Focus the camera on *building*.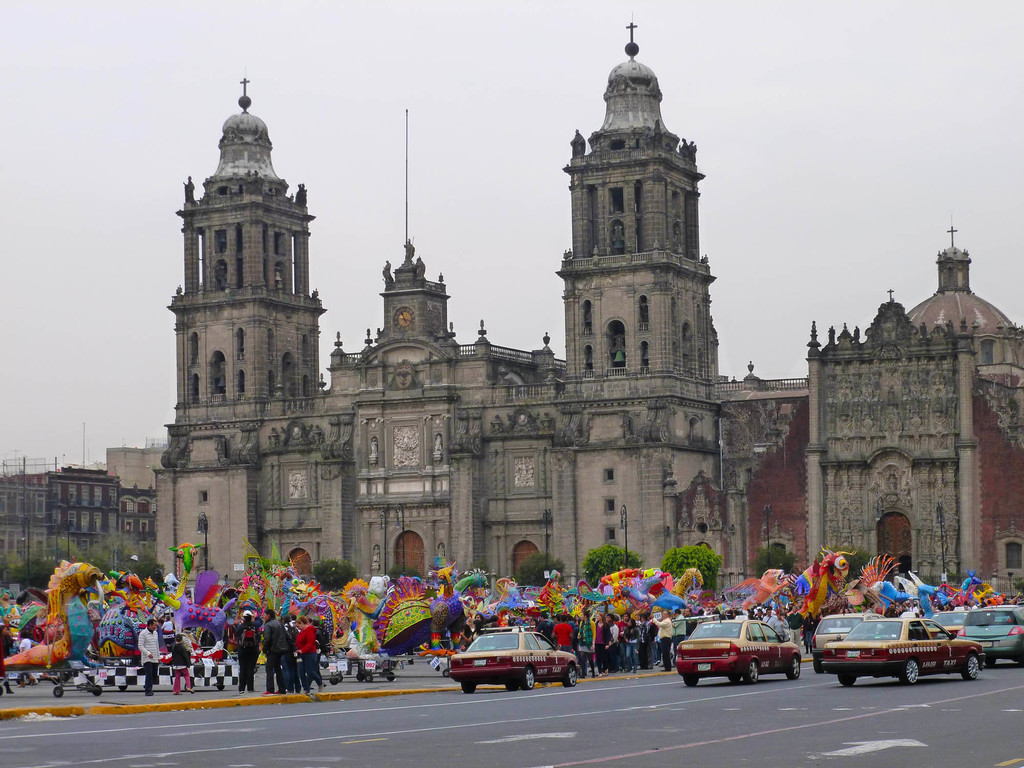
Focus region: crop(0, 460, 155, 595).
